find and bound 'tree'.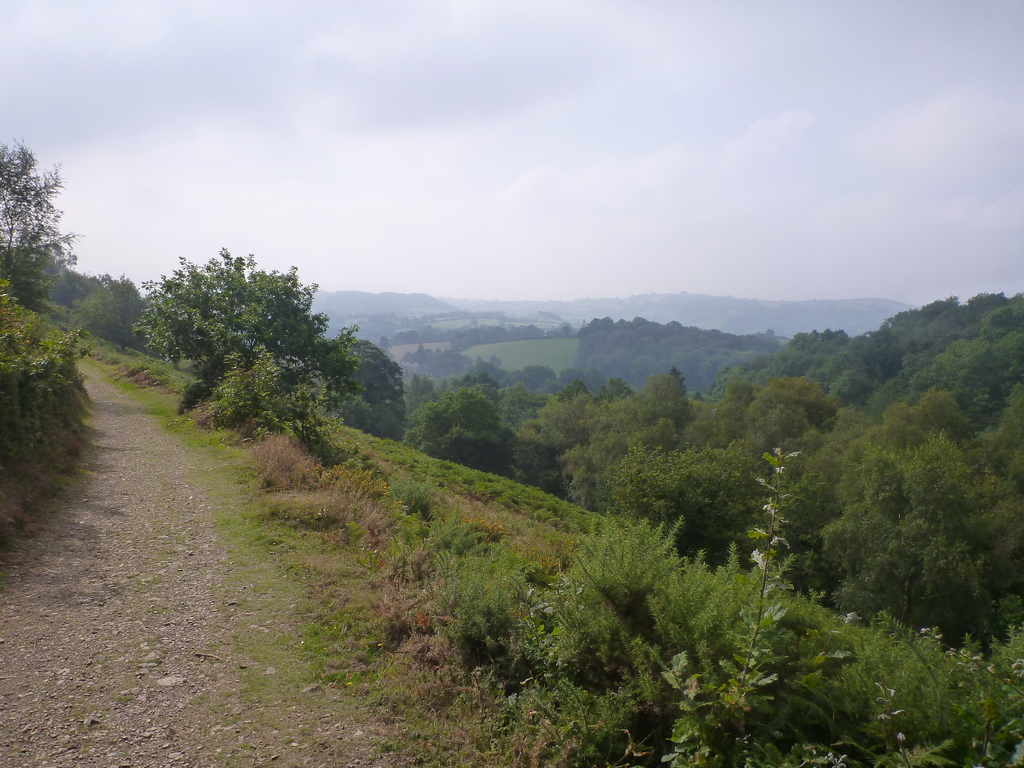
Bound: <box>623,375,680,534</box>.
